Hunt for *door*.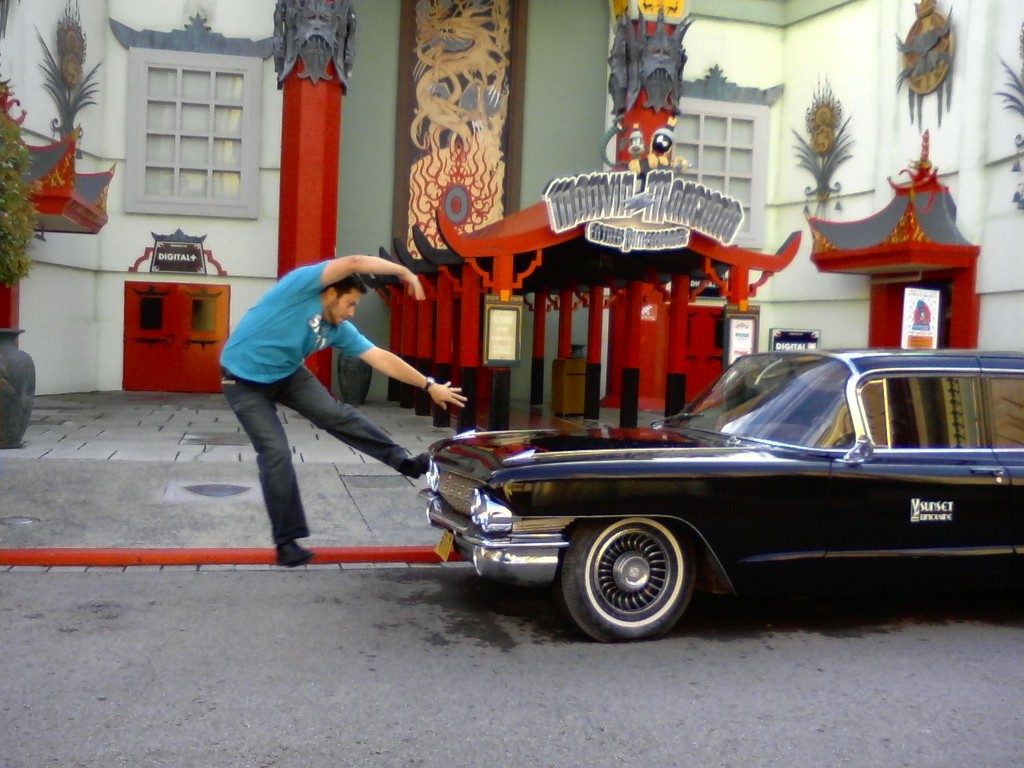
Hunted down at pyautogui.locateOnScreen(665, 306, 726, 409).
